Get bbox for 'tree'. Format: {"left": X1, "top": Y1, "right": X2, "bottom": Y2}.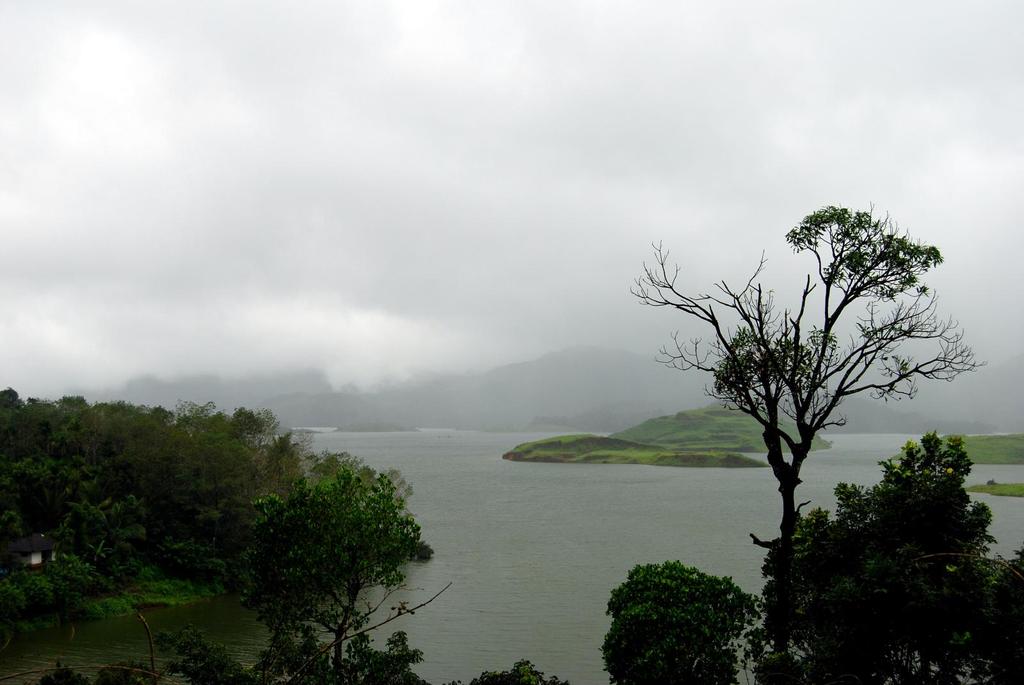
{"left": 598, "top": 560, "right": 762, "bottom": 684}.
